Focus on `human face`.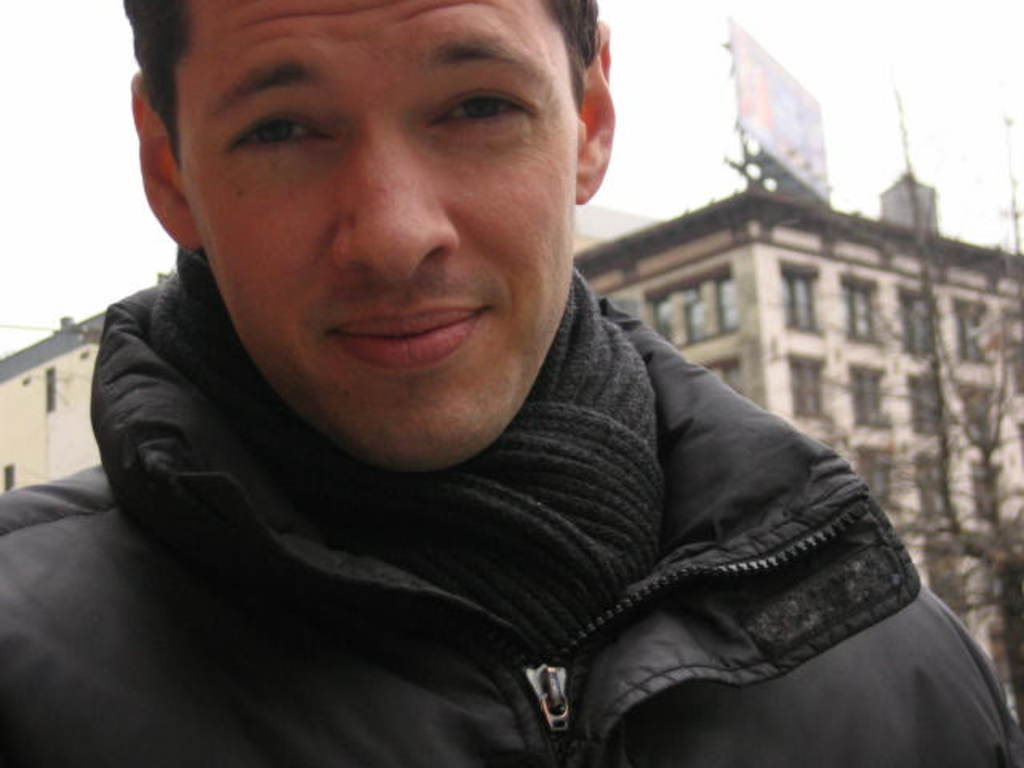
Focused at bbox(171, 0, 579, 467).
